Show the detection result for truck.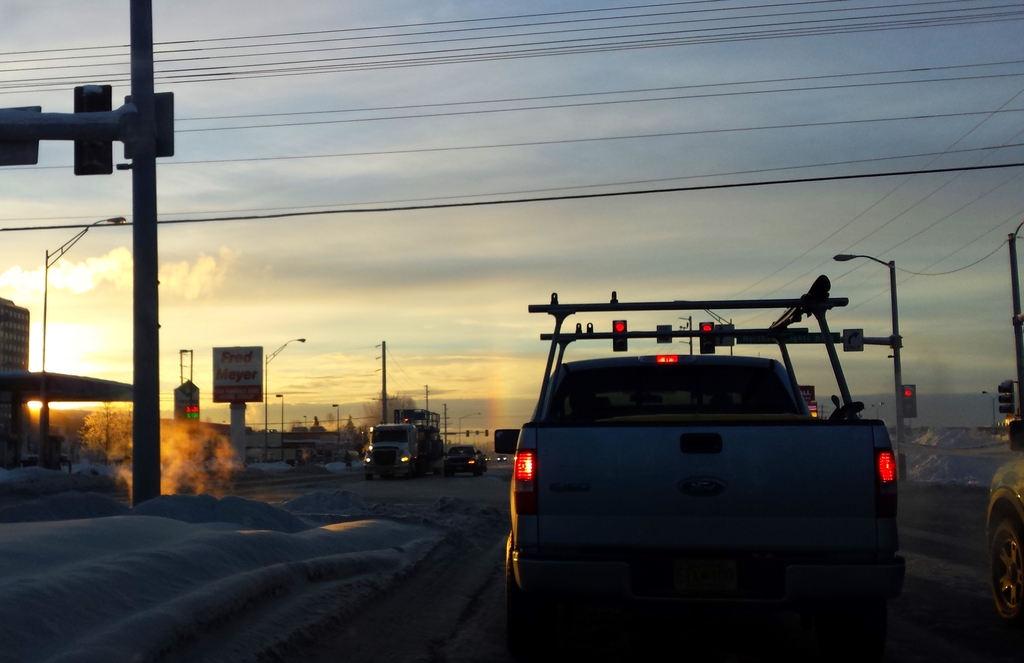
982 409 1023 624.
